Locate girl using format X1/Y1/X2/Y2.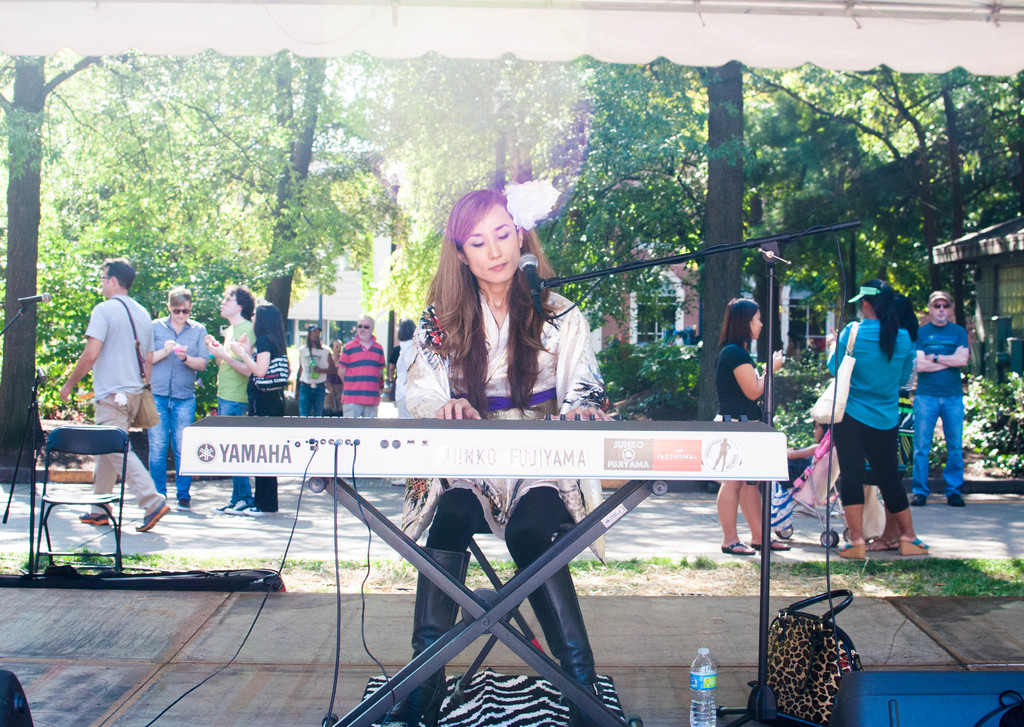
711/293/788/553.
